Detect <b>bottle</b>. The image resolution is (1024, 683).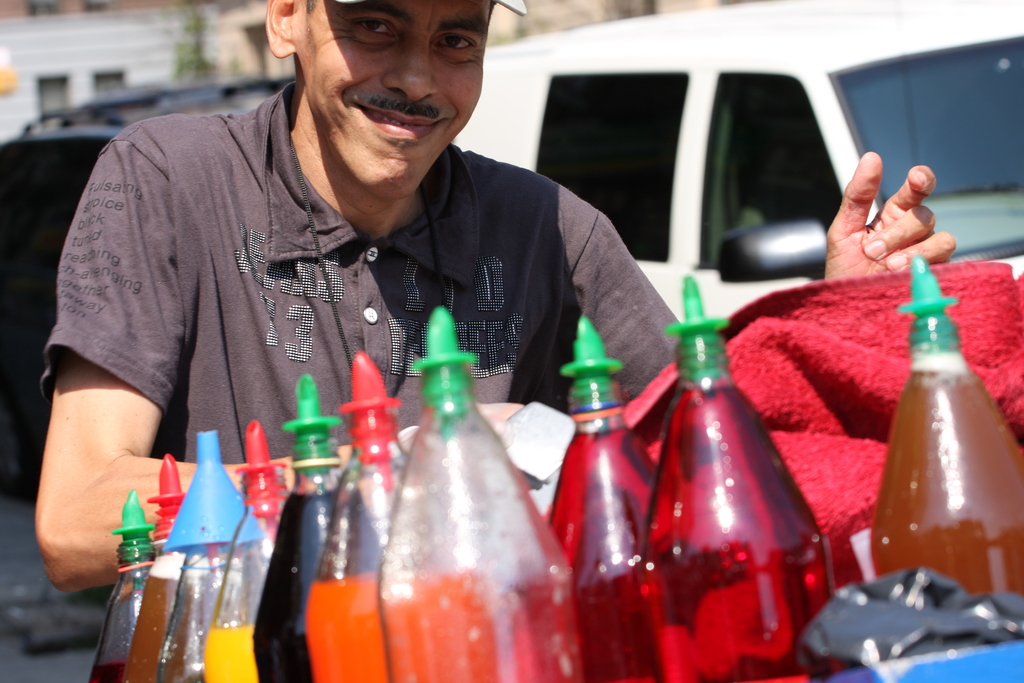
bbox=(542, 318, 663, 682).
